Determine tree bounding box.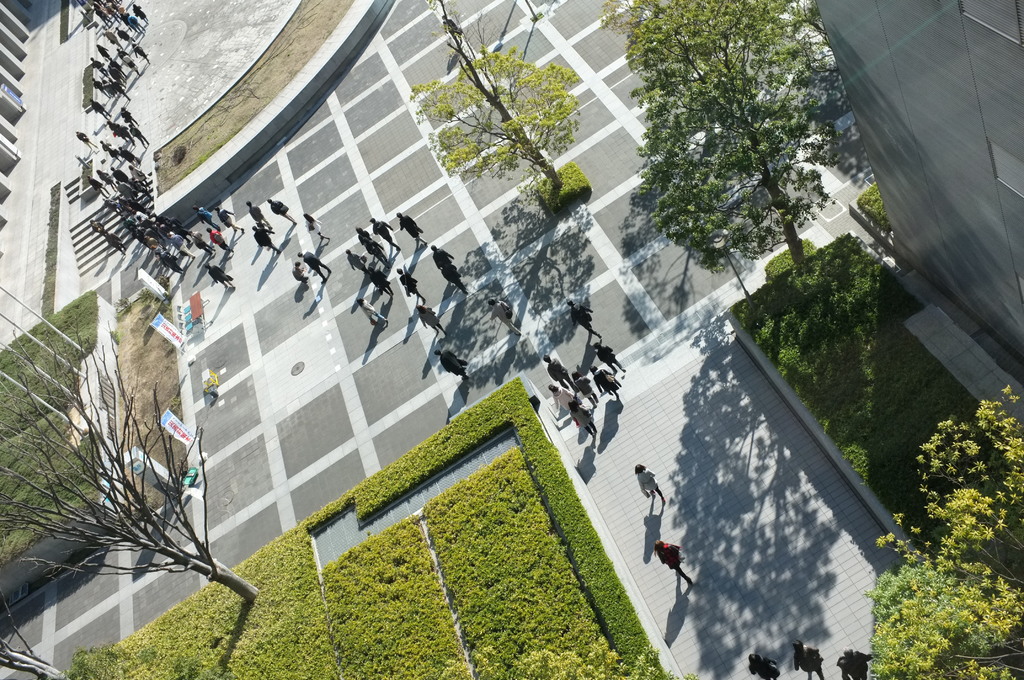
Determined: region(409, 0, 590, 208).
